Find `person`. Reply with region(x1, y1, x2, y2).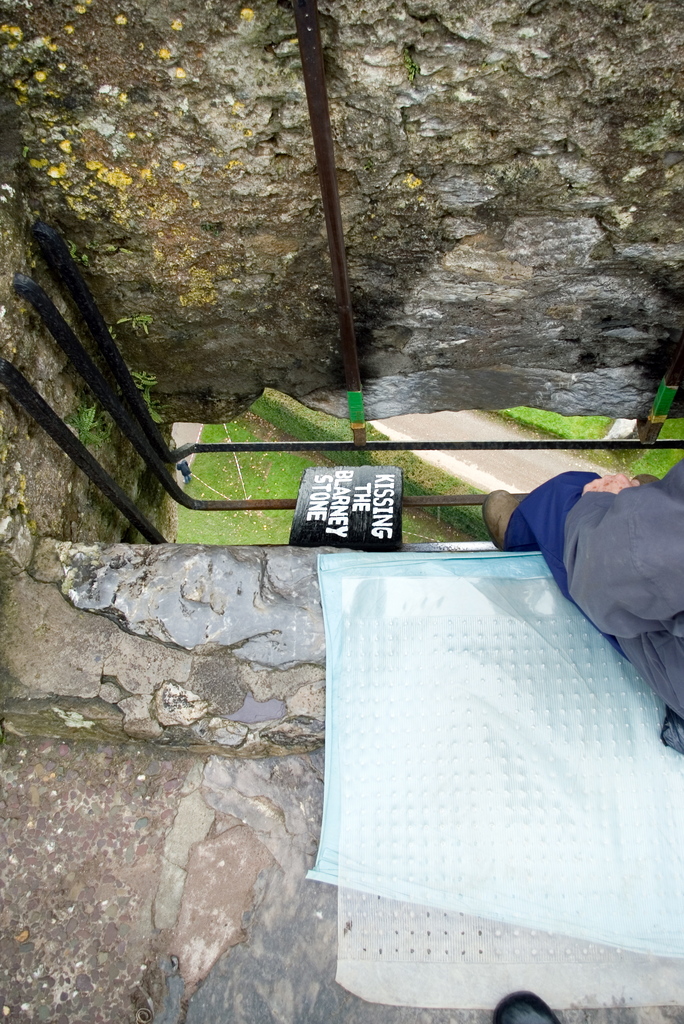
region(477, 456, 683, 725).
